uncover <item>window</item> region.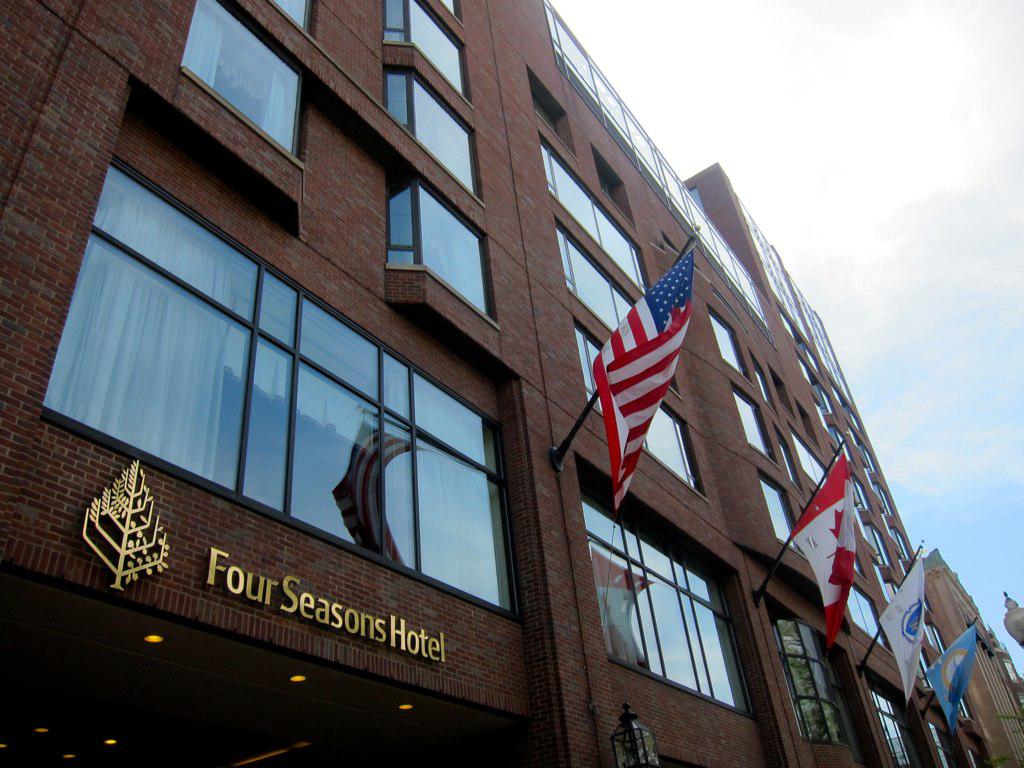
Uncovered: l=536, t=140, r=645, b=297.
